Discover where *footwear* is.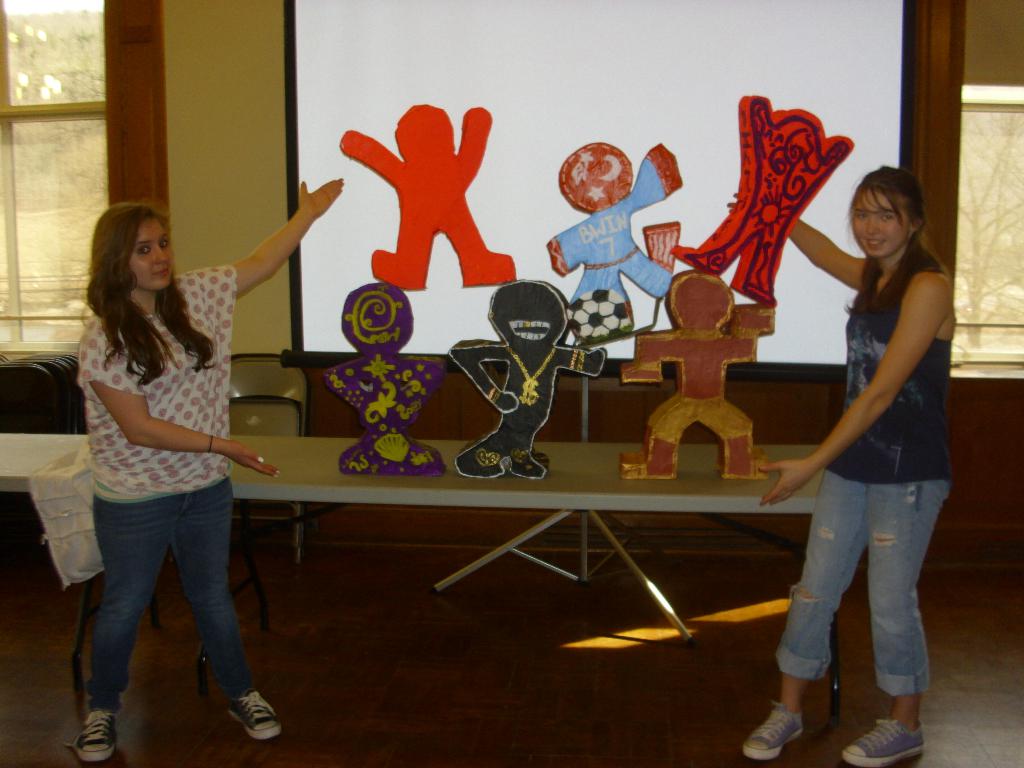
Discovered at (230,694,280,737).
